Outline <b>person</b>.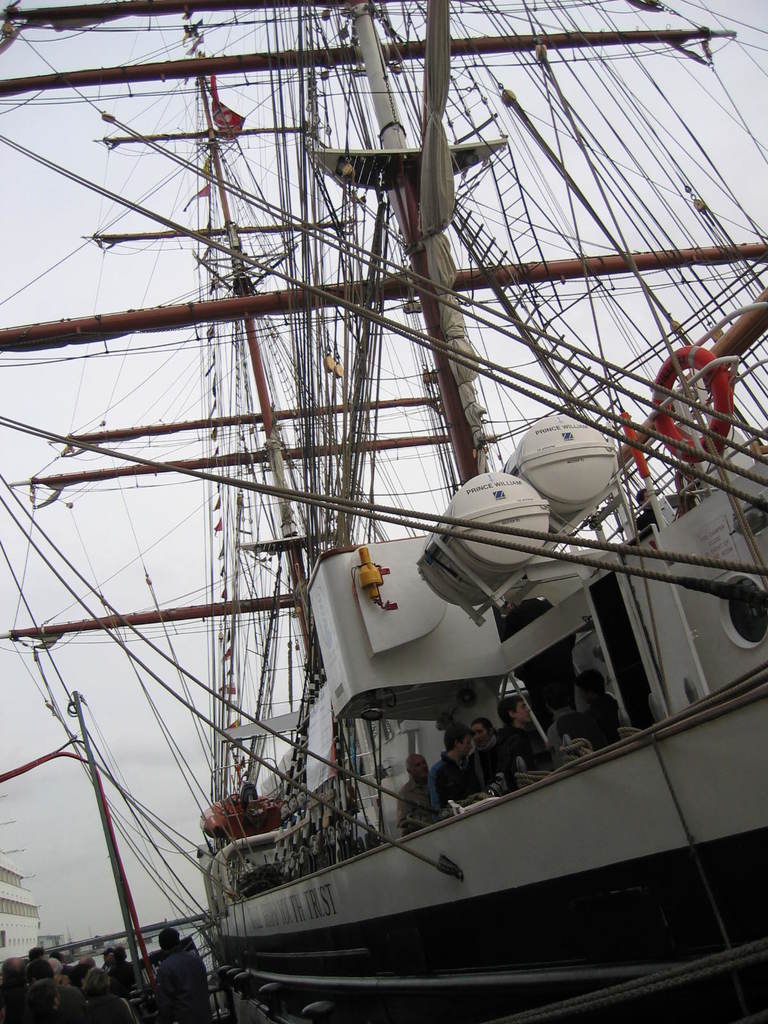
Outline: rect(20, 977, 68, 1021).
